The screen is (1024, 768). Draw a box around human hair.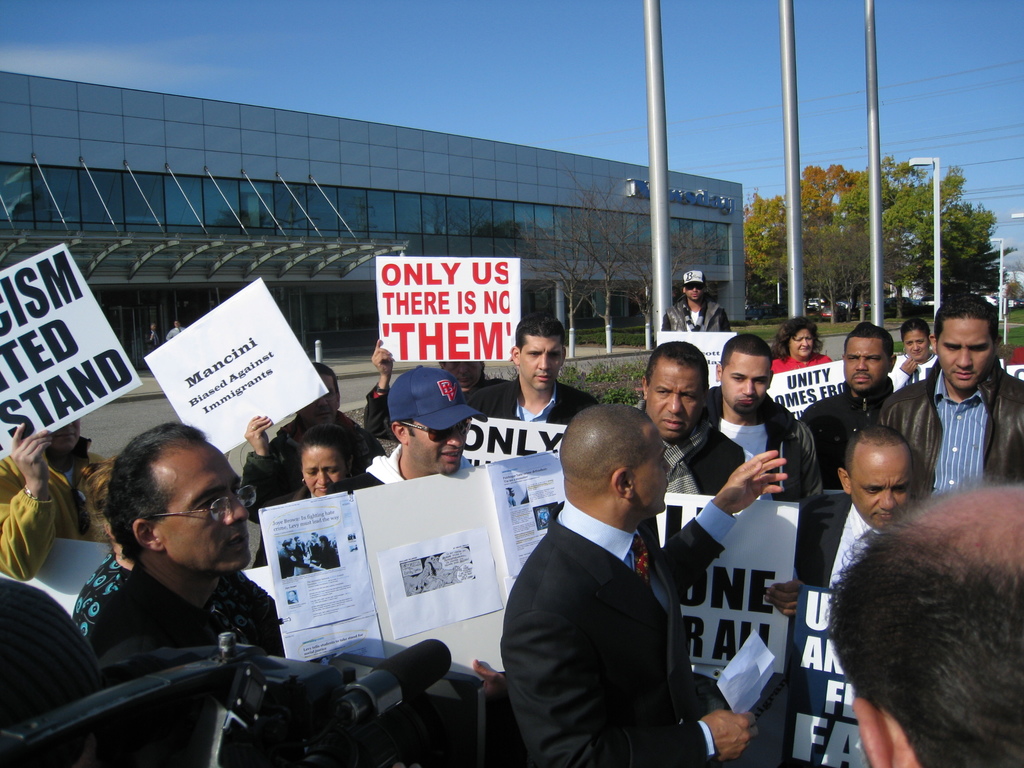
rect(107, 422, 207, 561).
